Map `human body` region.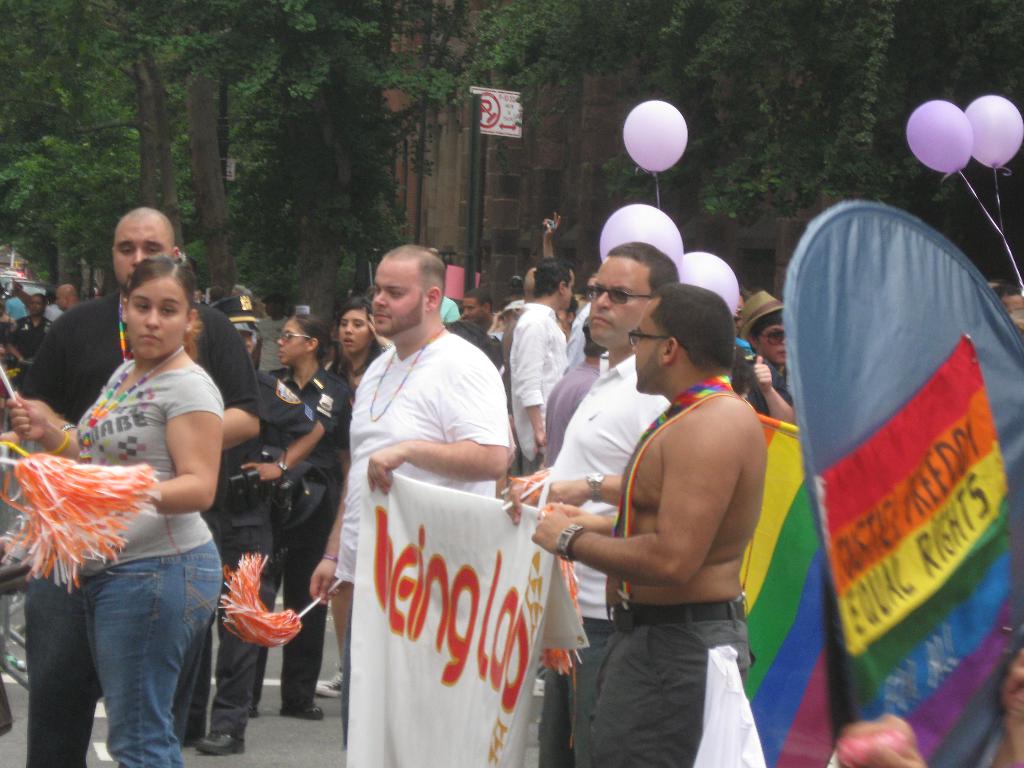
Mapped to 527:383:783:767.
